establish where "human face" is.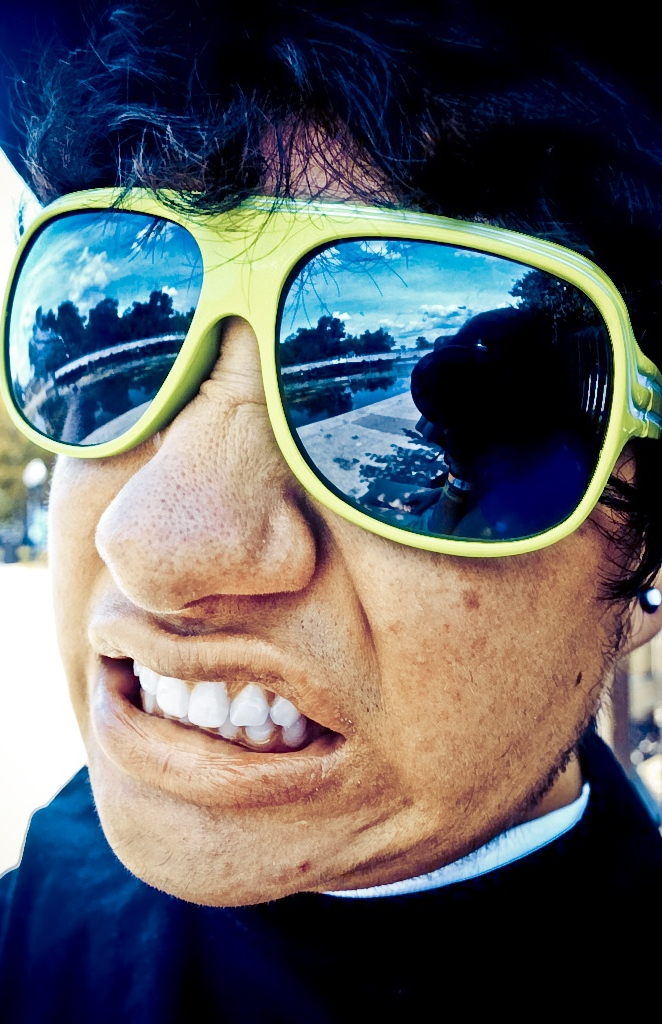
Established at (43,121,644,912).
